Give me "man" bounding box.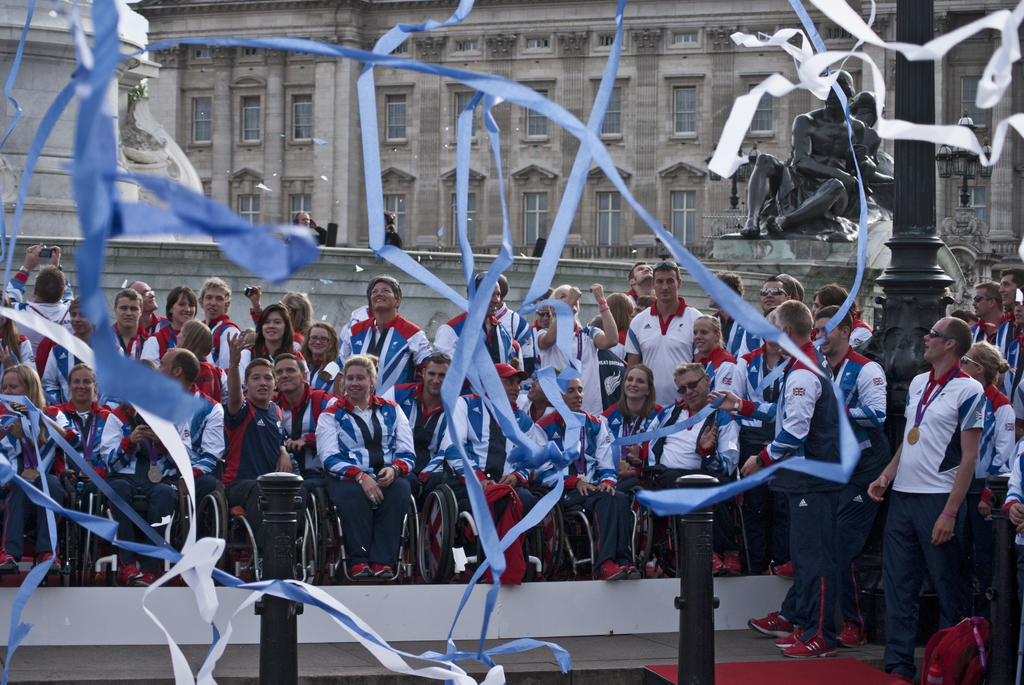
[447,361,537,585].
